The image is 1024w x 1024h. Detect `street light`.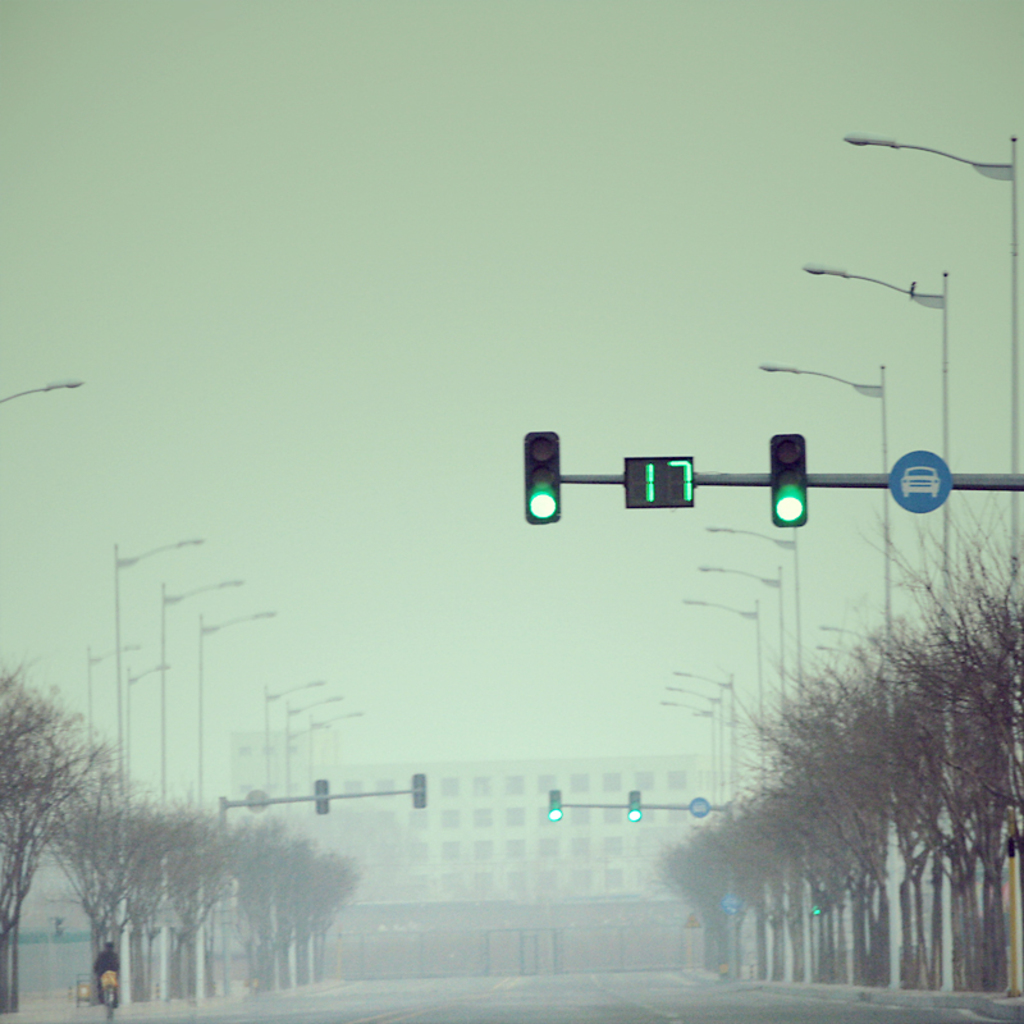
Detection: crop(90, 634, 142, 773).
